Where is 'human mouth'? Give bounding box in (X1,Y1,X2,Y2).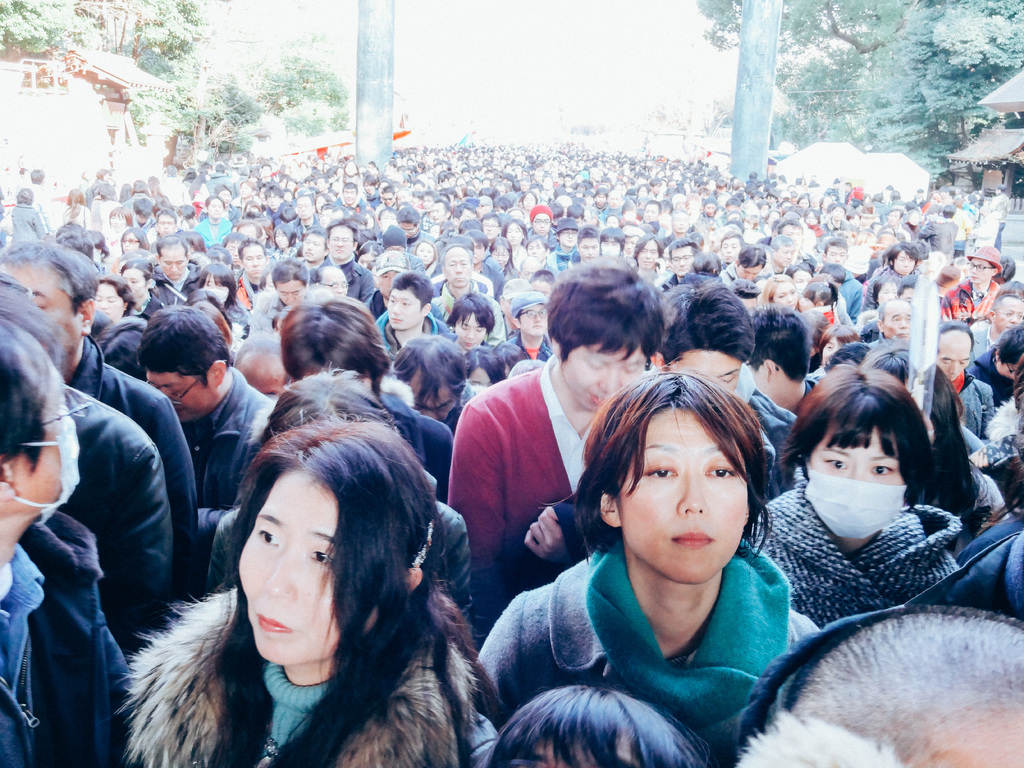
(968,274,980,281).
